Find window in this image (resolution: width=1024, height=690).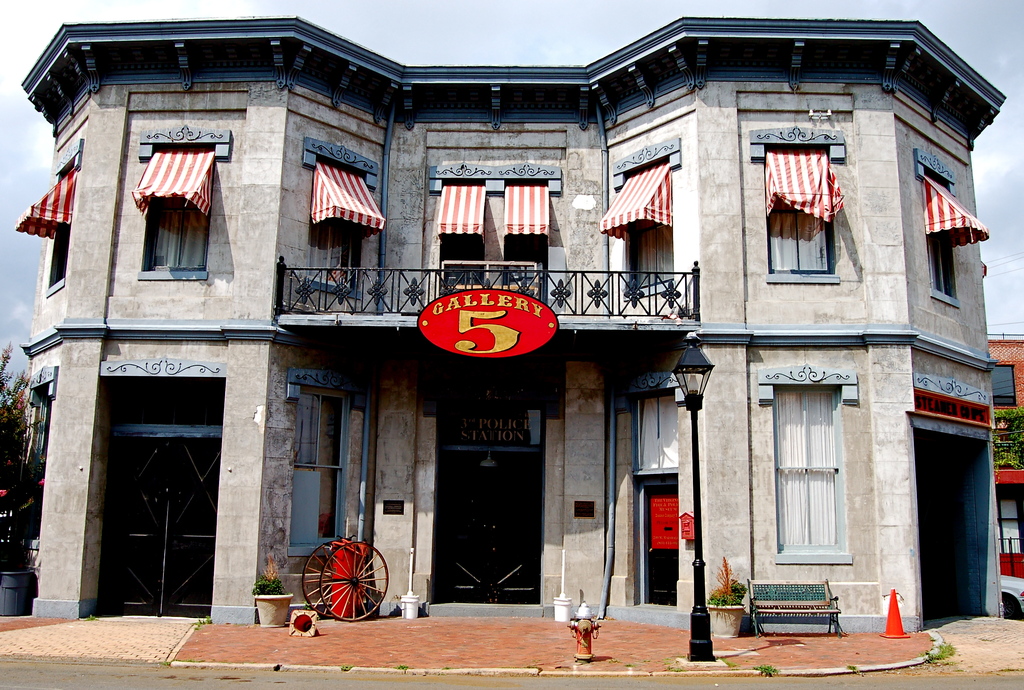
<box>49,163,77,290</box>.
